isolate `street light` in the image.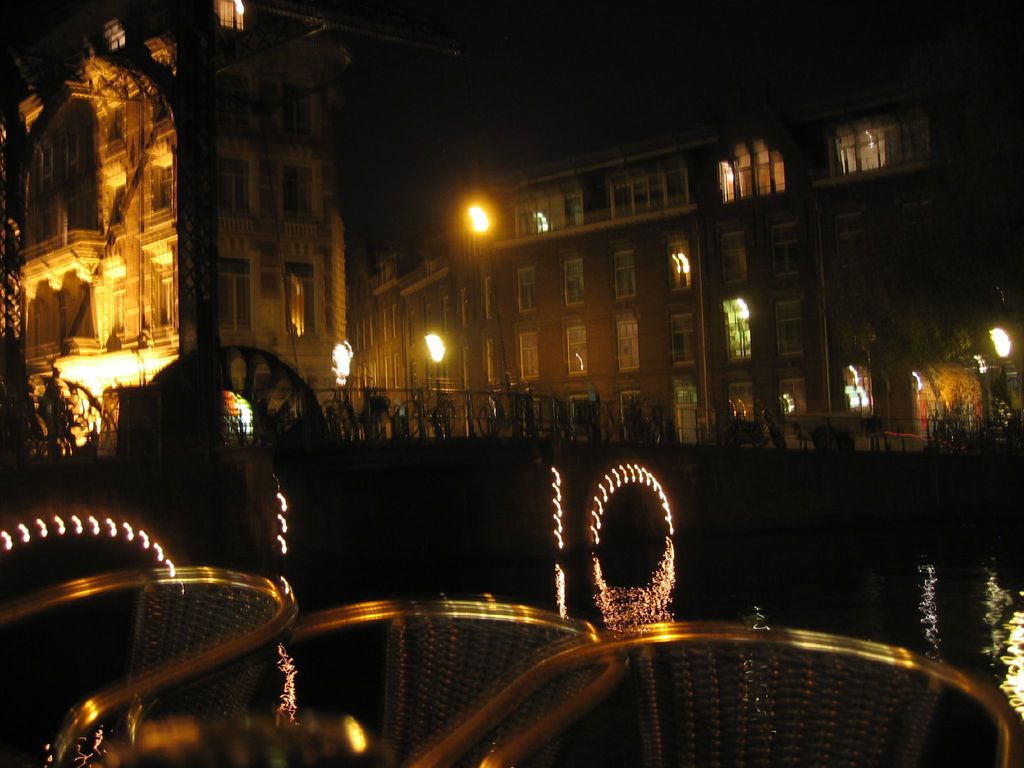
Isolated region: l=461, t=202, r=512, b=421.
